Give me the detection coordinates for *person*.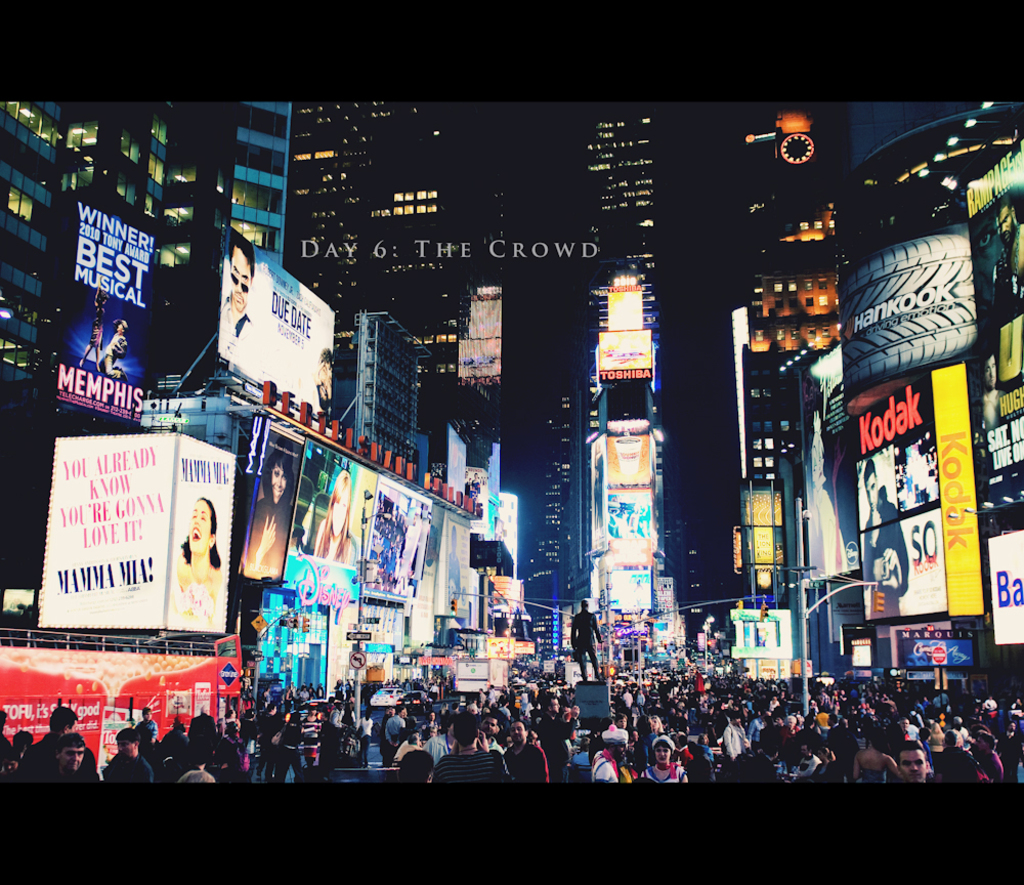
309/470/353/567.
